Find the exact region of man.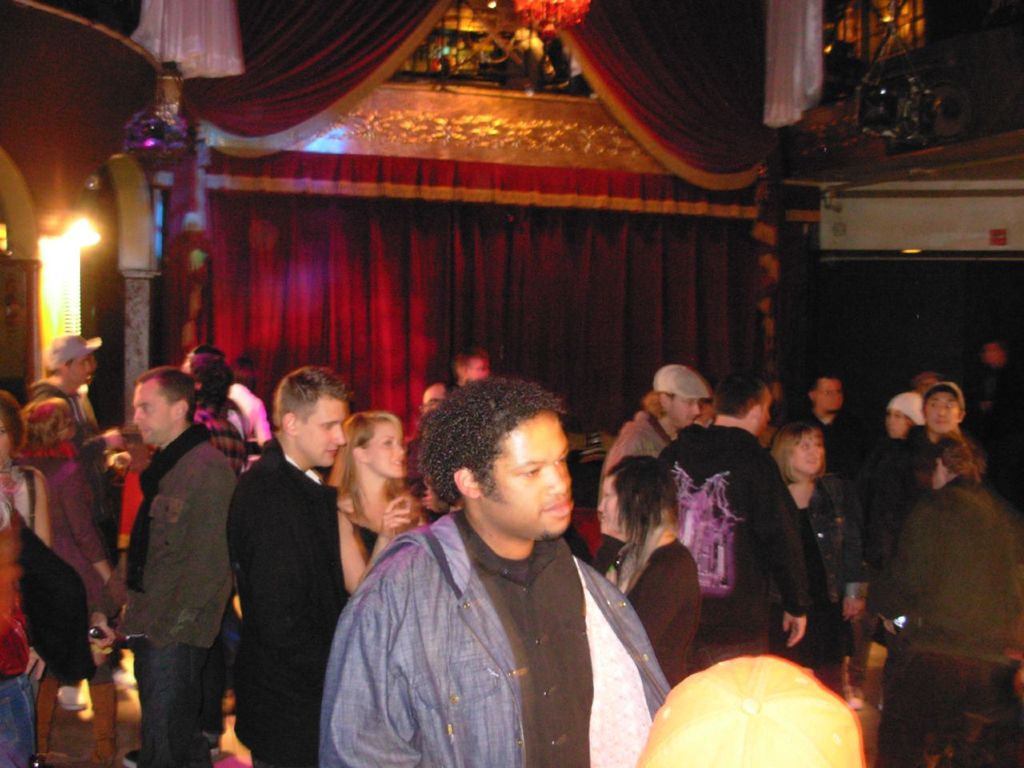
Exact region: 226 366 354 767.
